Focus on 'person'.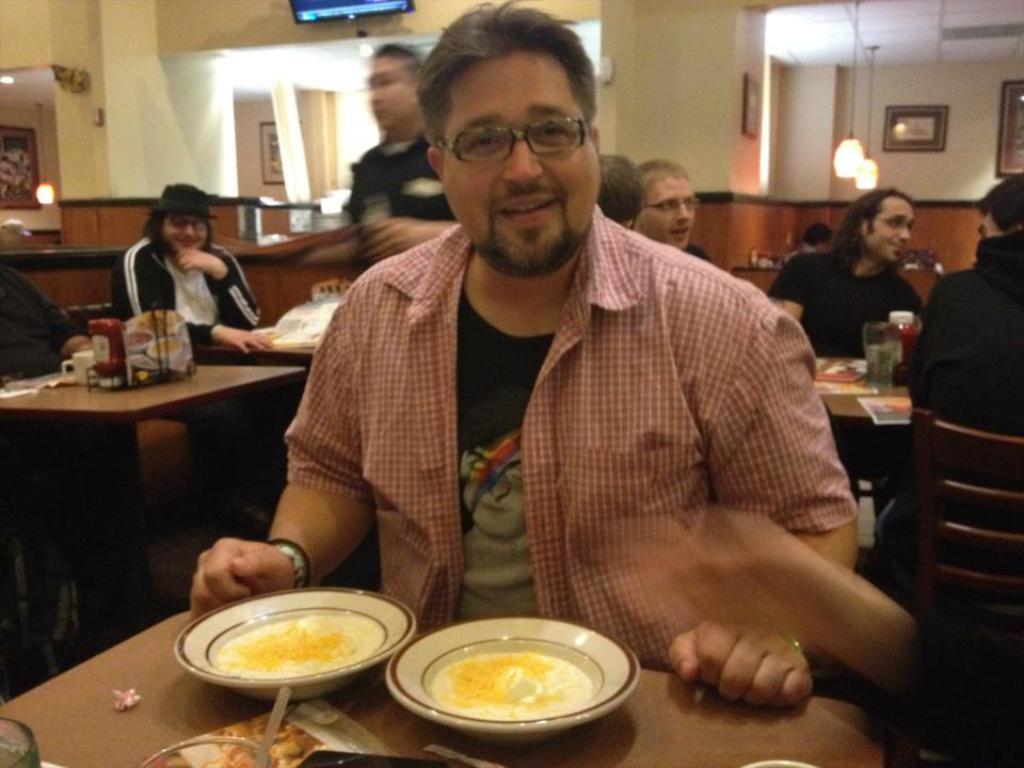
Focused at [189,0,854,707].
